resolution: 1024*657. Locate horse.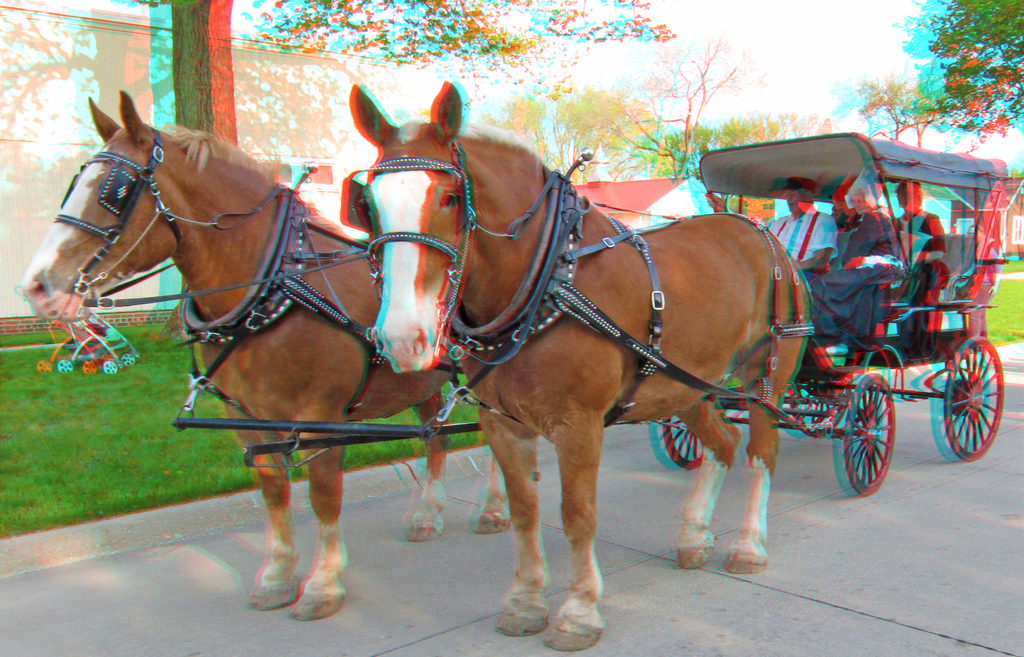
[20,88,514,623].
